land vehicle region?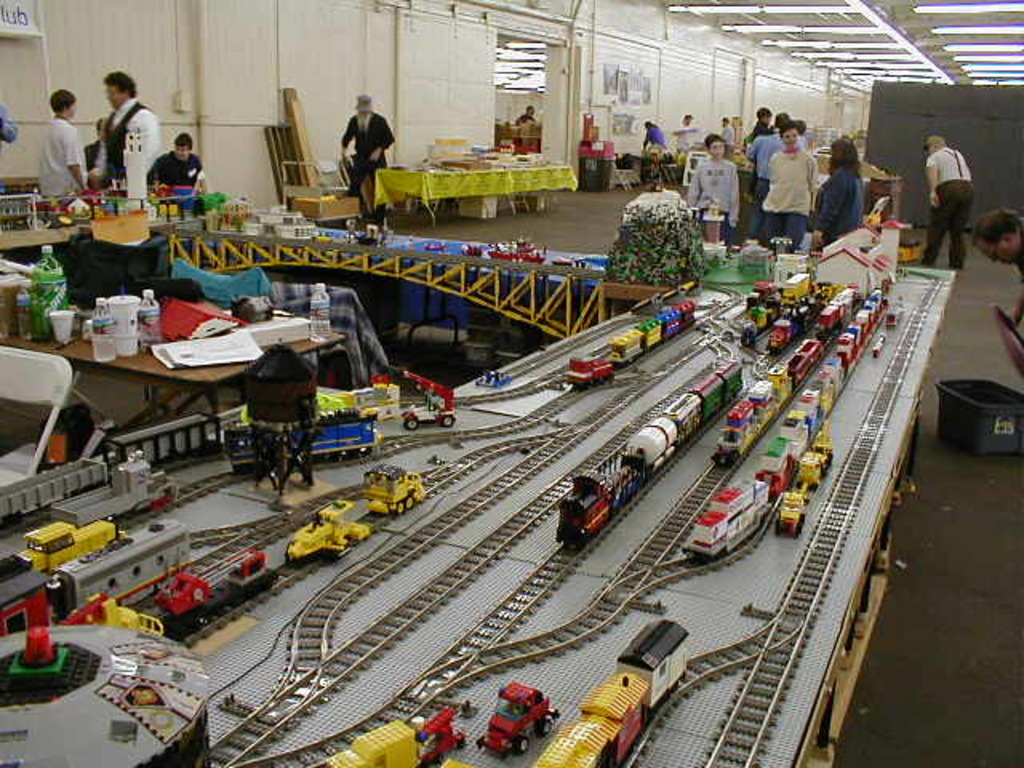
<box>678,291,883,562</box>
